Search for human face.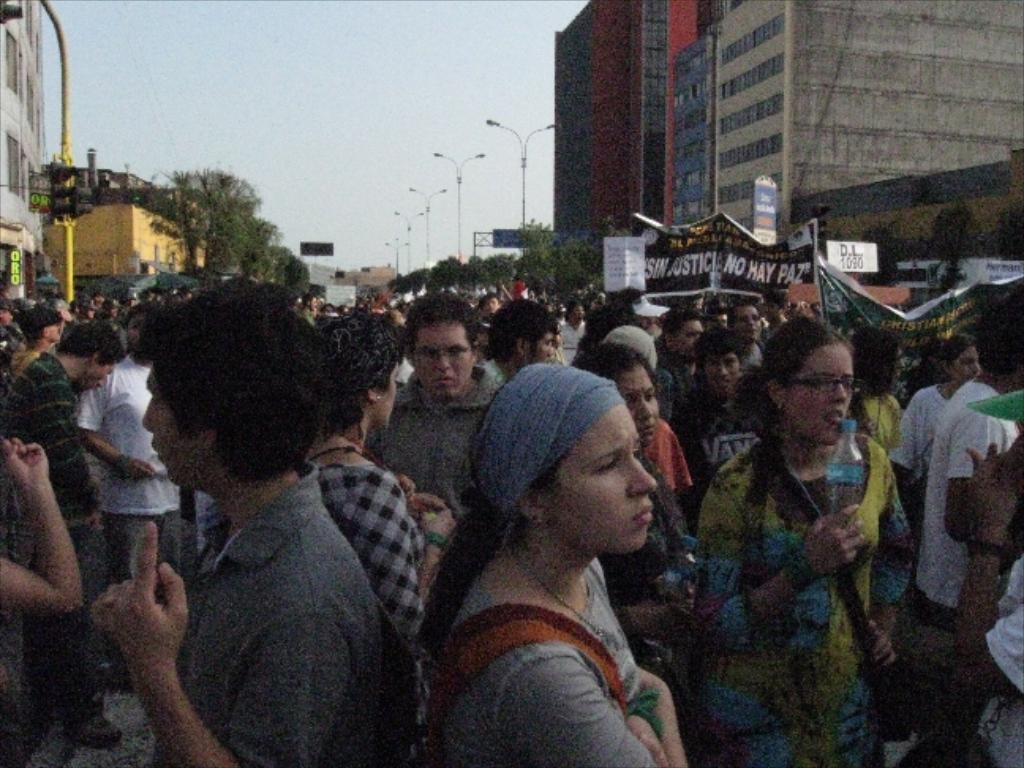
Found at Rect(951, 351, 975, 381).
